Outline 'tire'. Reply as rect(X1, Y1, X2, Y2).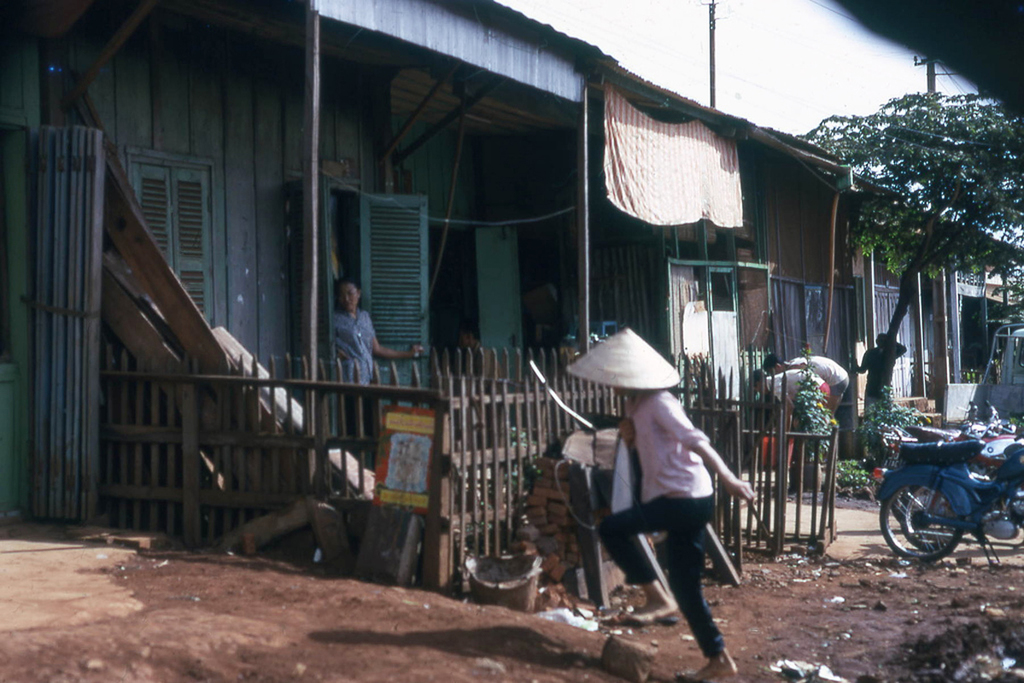
rect(876, 482, 966, 562).
